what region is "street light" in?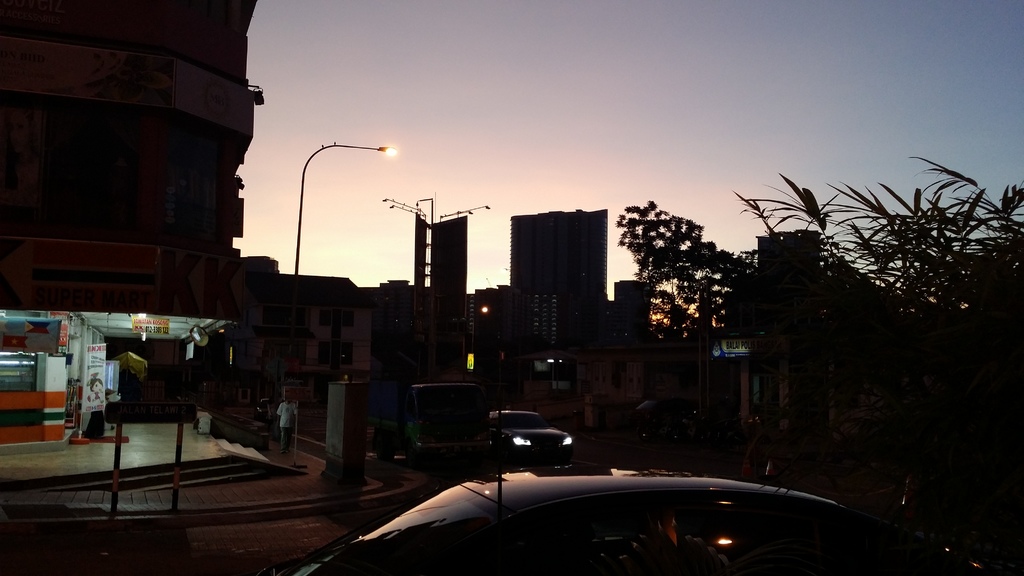
bbox=[436, 204, 492, 225].
